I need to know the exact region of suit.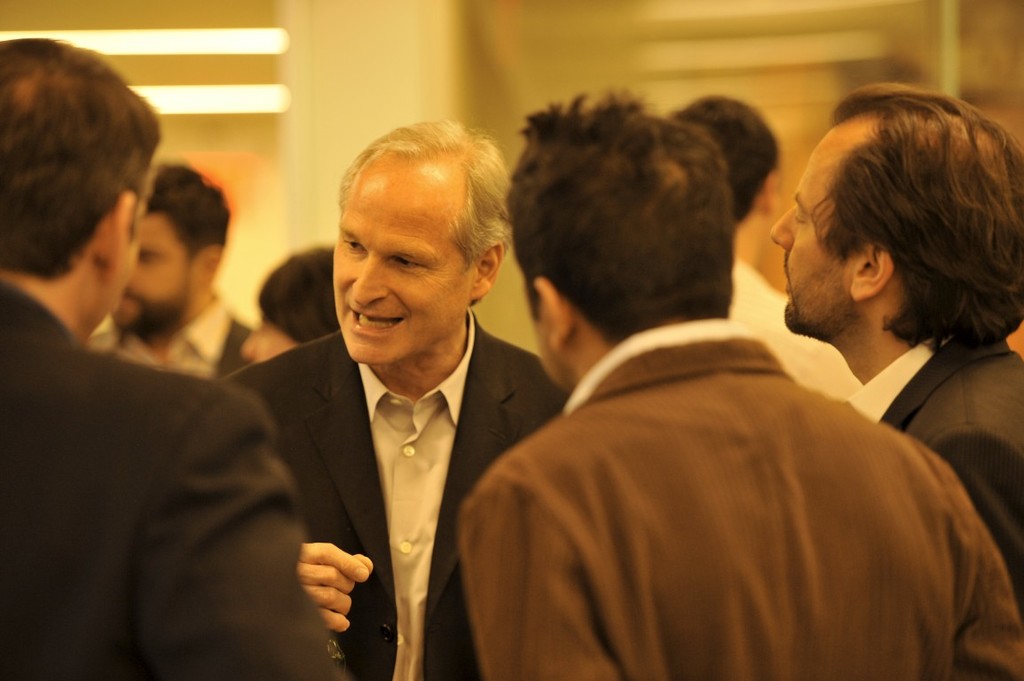
Region: detection(833, 332, 1023, 613).
